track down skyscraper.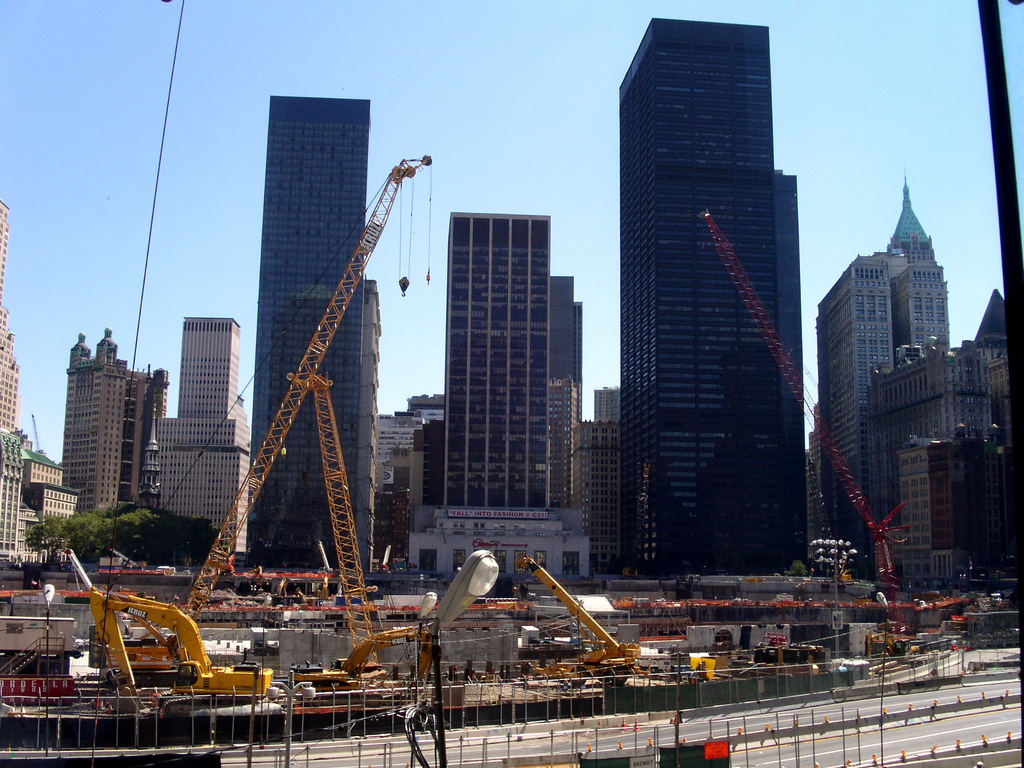
Tracked to bbox=(63, 325, 170, 508).
